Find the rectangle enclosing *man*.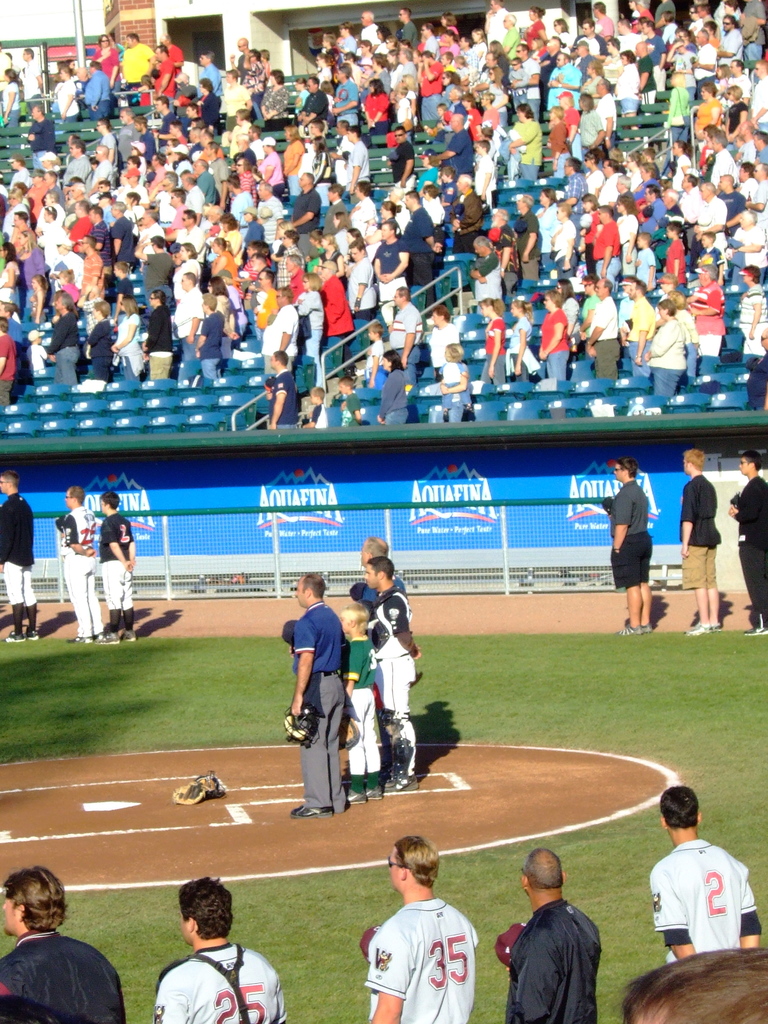
rect(360, 8, 378, 47).
